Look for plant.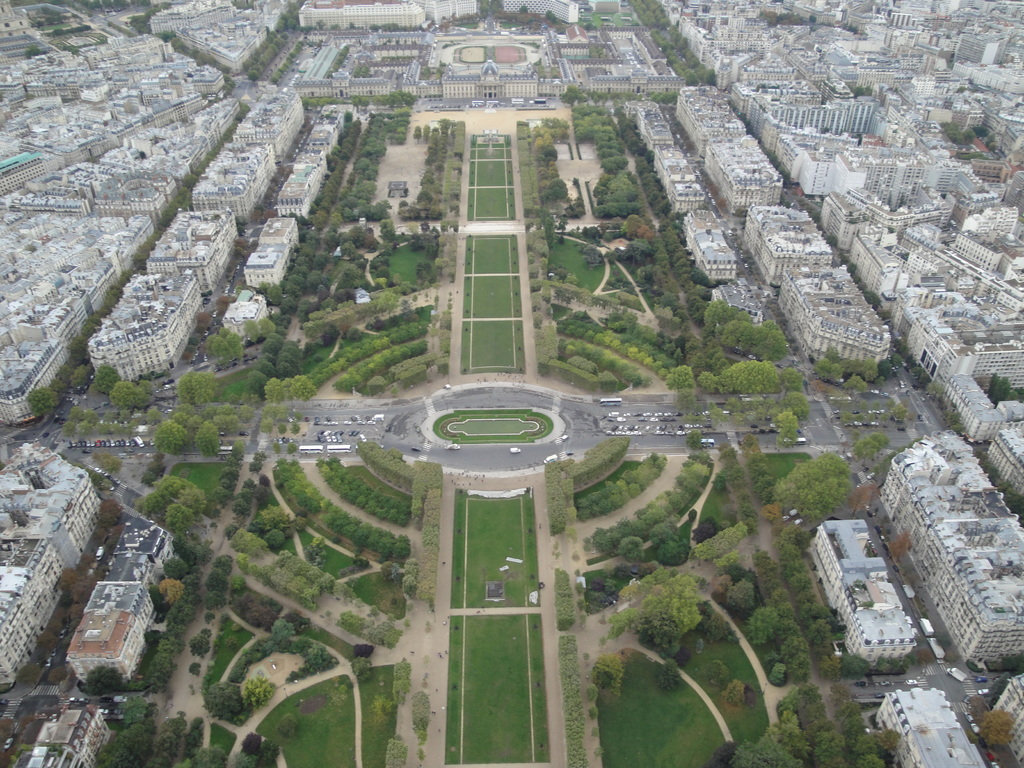
Found: x1=513 y1=274 x2=525 y2=315.
